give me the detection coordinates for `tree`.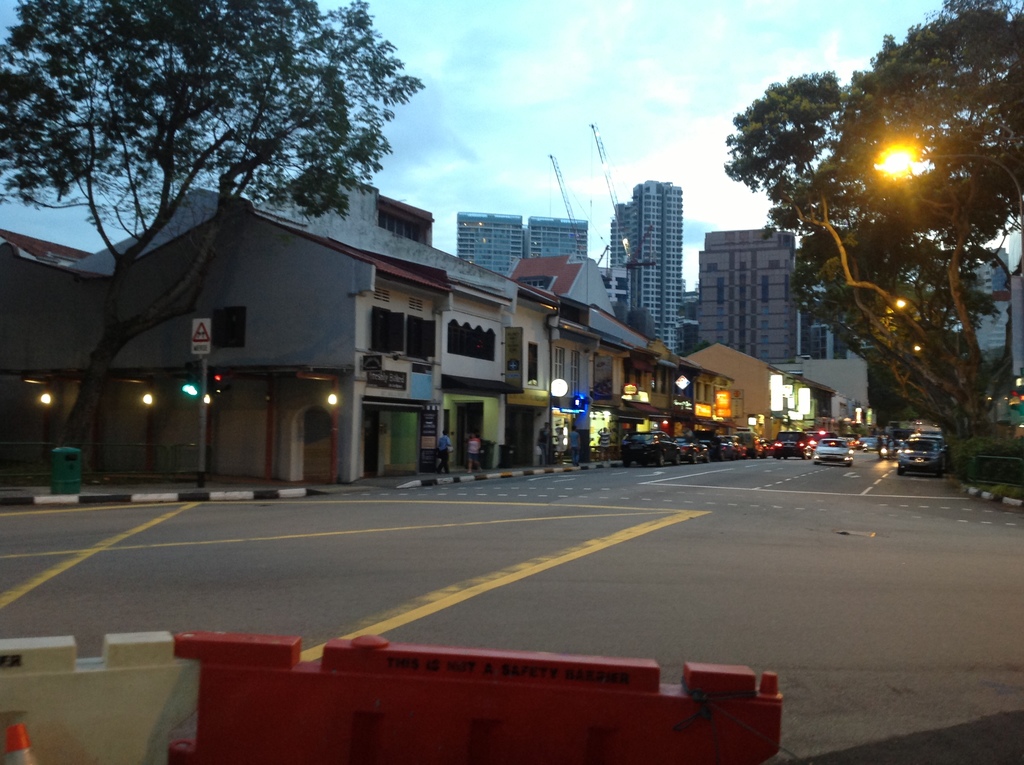
730, 49, 1012, 457.
